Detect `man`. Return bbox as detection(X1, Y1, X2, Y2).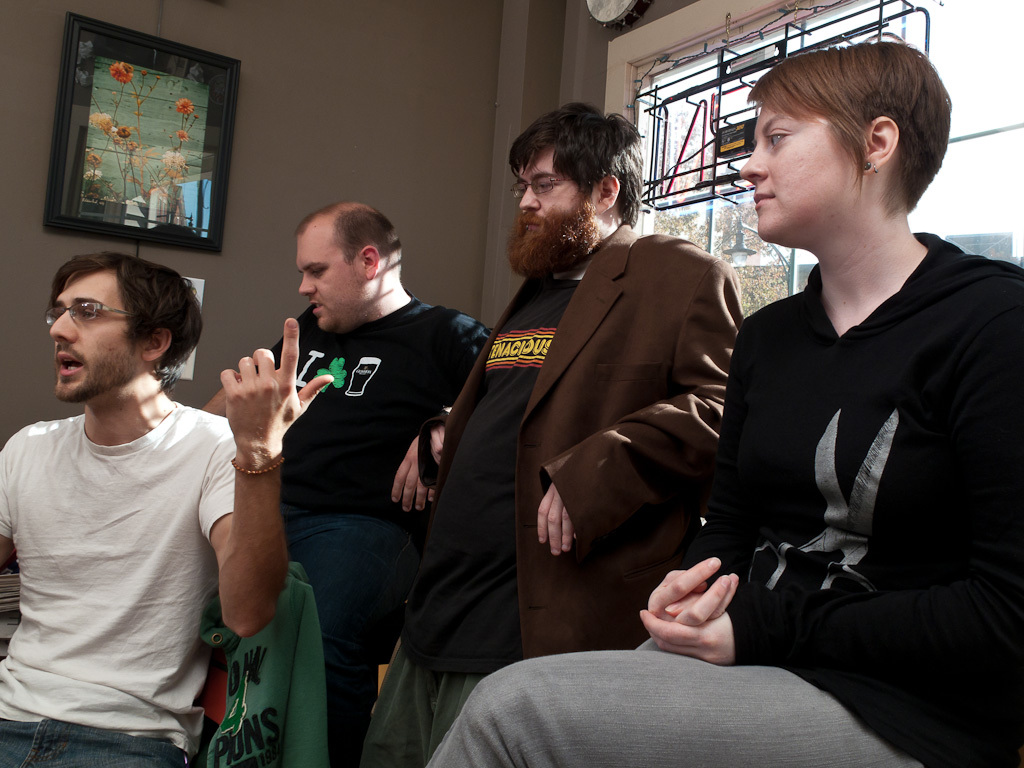
detection(0, 247, 336, 767).
